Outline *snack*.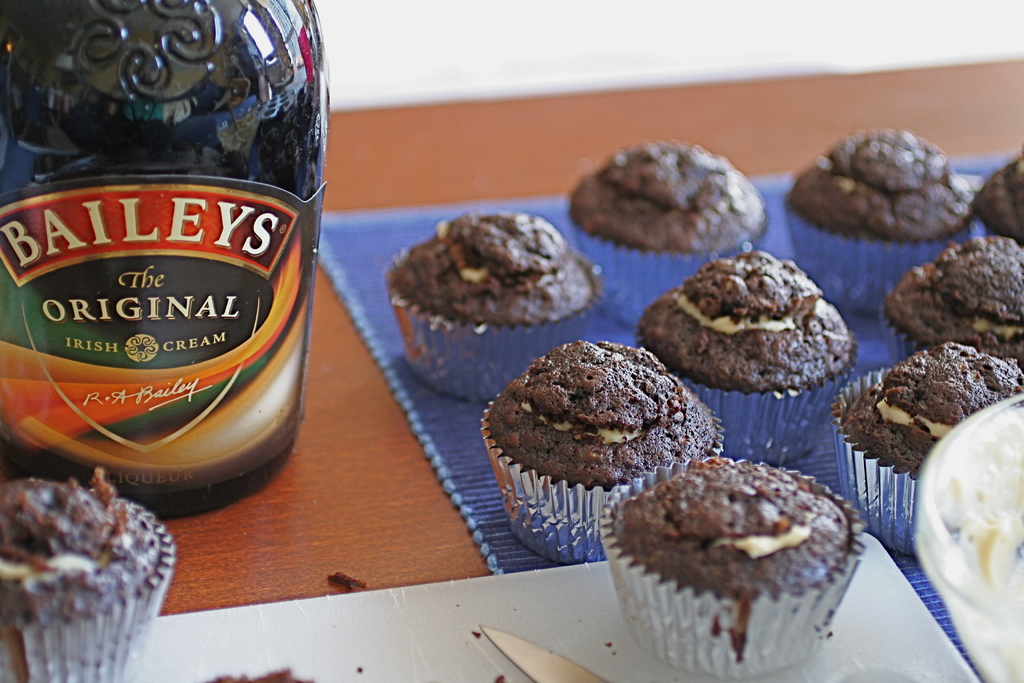
Outline: 601/456/863/682.
